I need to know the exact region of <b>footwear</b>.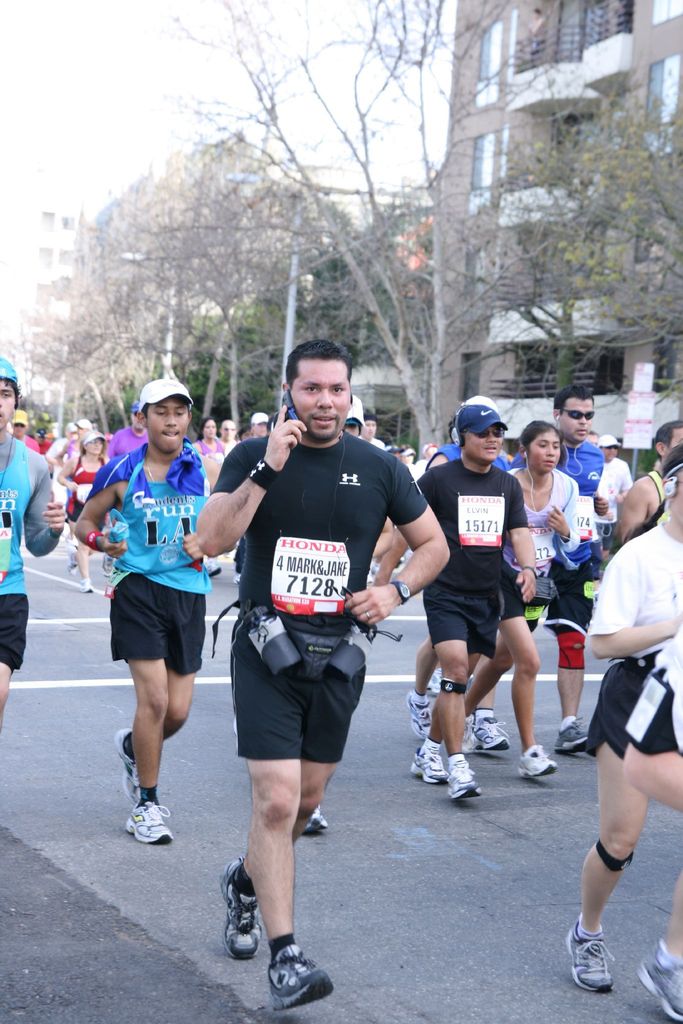
Region: rect(96, 550, 117, 578).
